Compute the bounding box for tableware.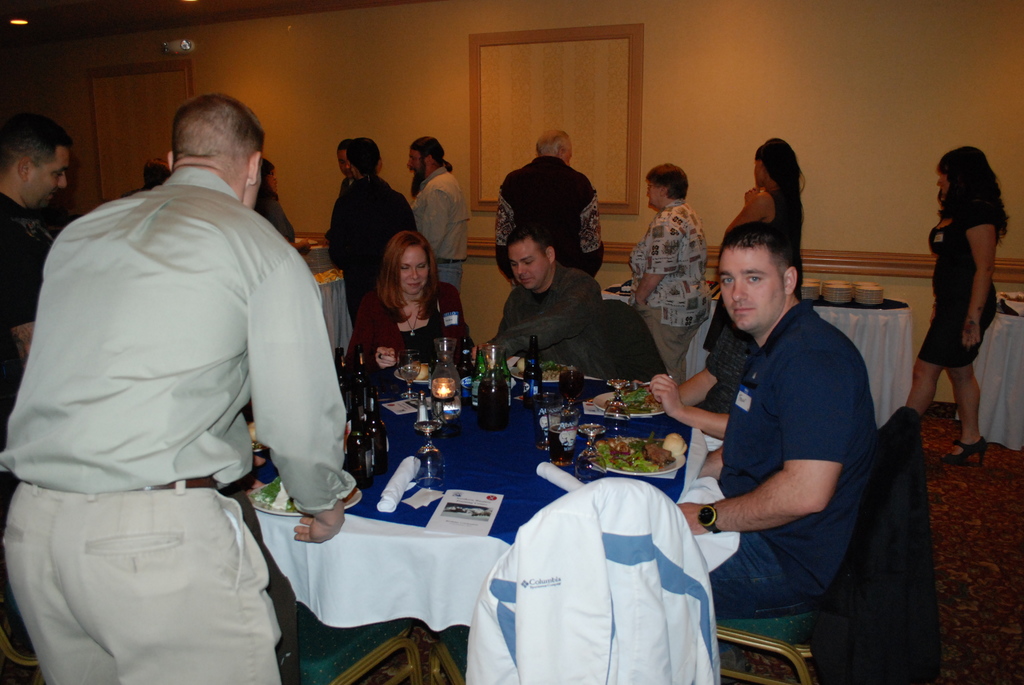
609, 377, 631, 430.
